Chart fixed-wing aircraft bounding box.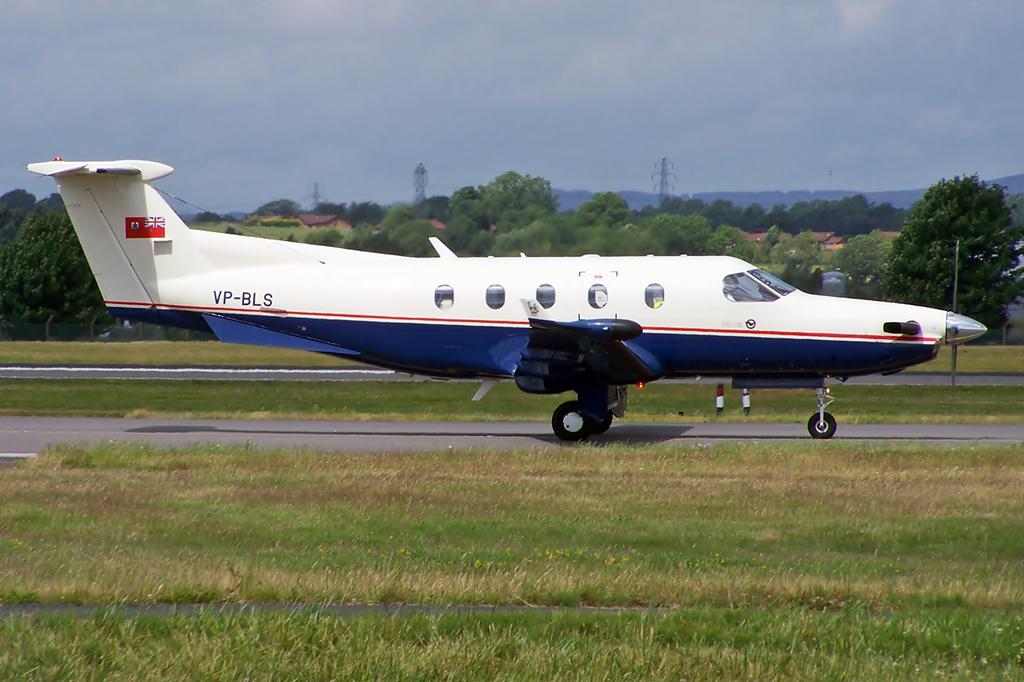
Charted: bbox=[25, 152, 988, 441].
